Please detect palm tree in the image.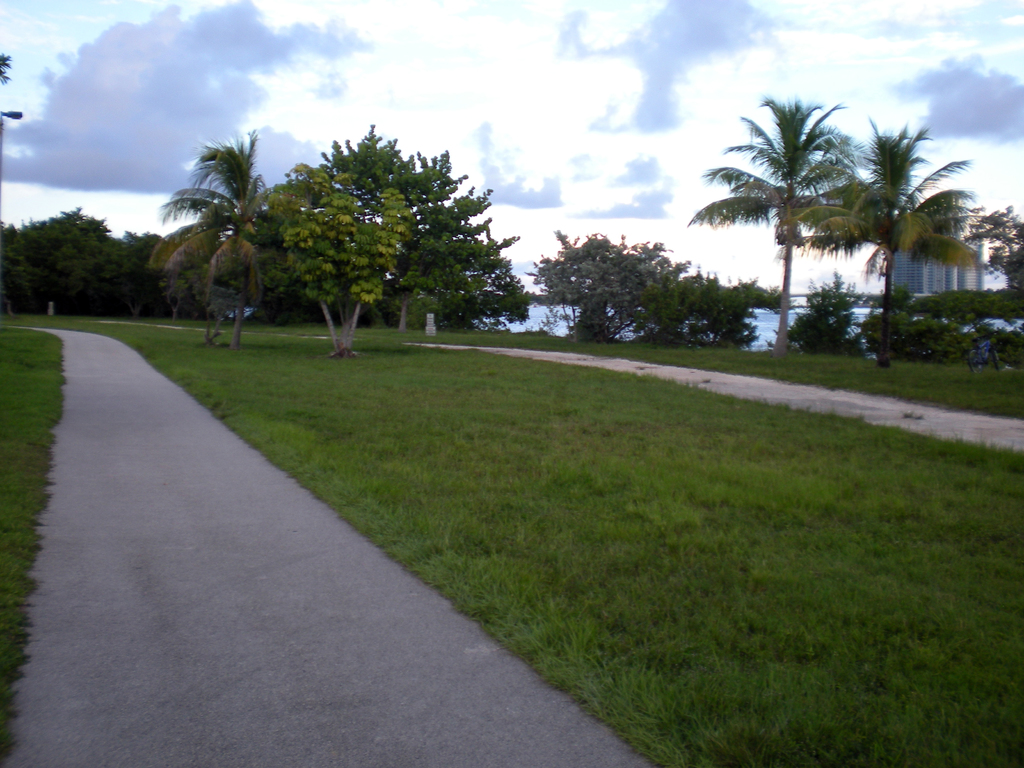
x1=273, y1=171, x2=410, y2=340.
